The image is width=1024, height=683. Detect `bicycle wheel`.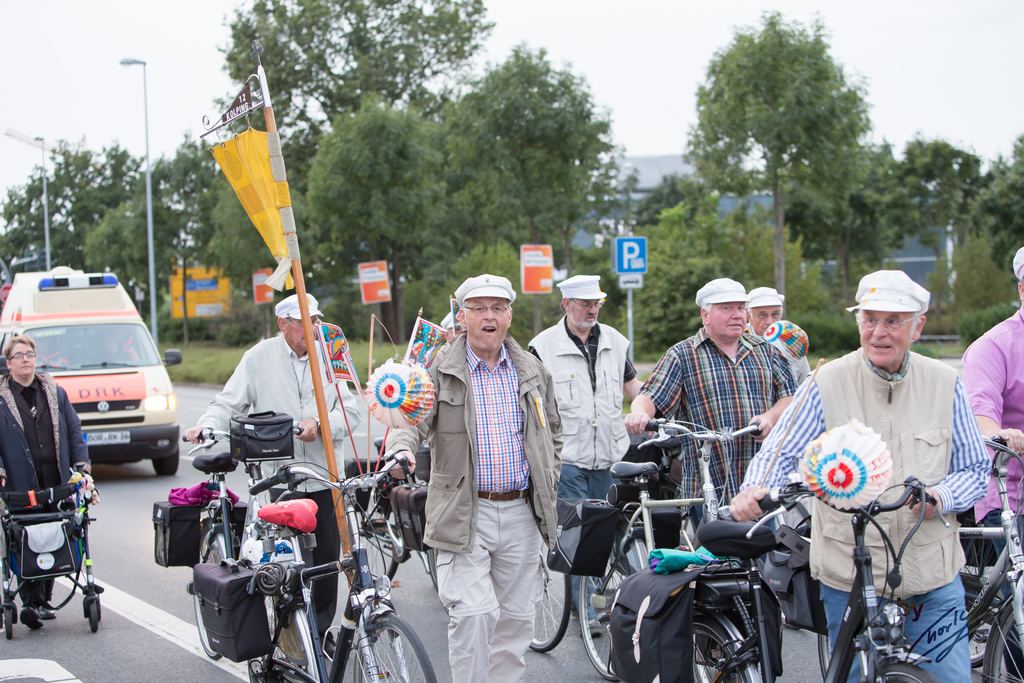
Detection: detection(857, 661, 948, 682).
